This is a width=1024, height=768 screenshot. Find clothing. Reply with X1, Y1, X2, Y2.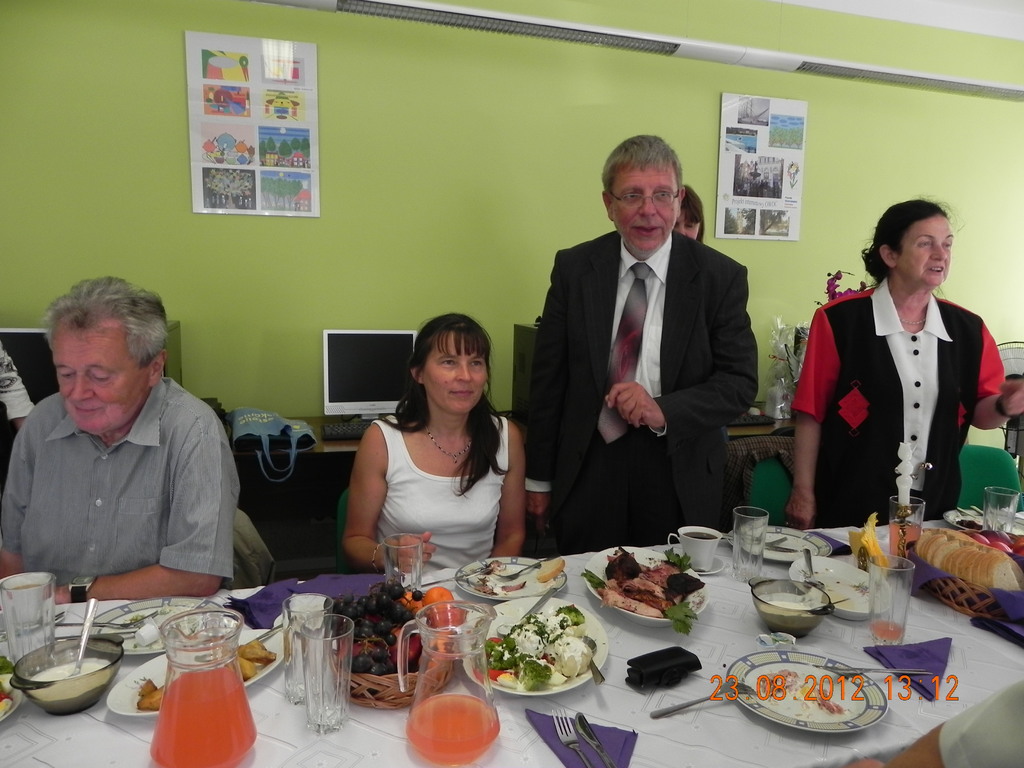
366, 415, 509, 572.
